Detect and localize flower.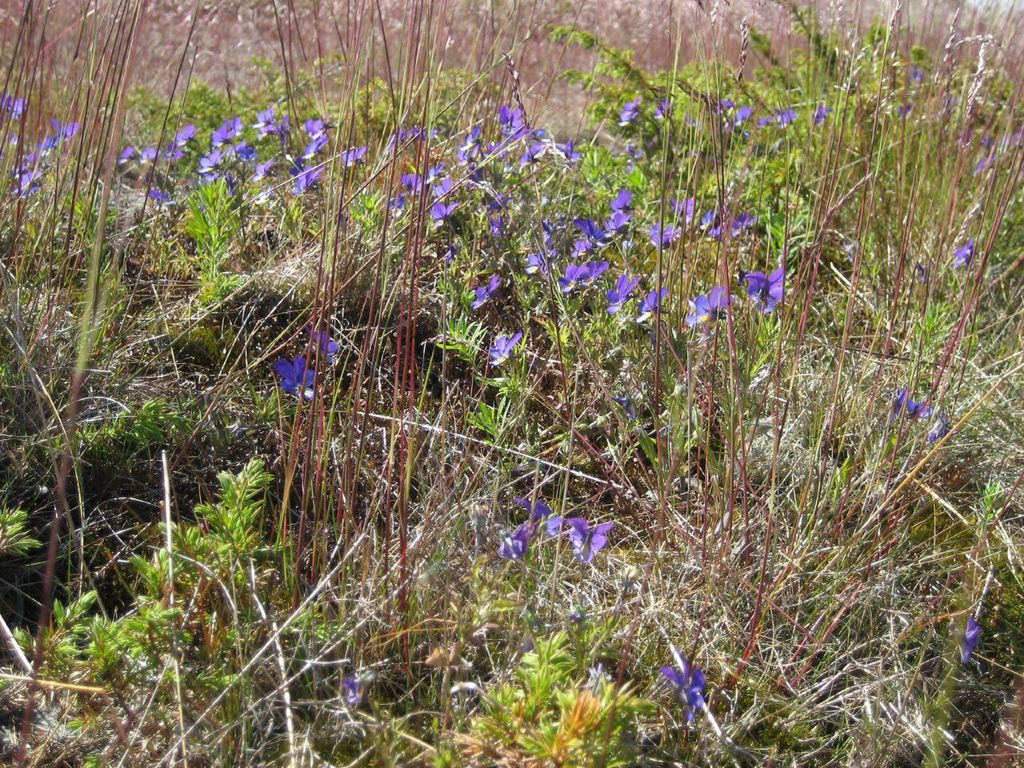
Localized at <region>732, 116, 768, 150</region>.
